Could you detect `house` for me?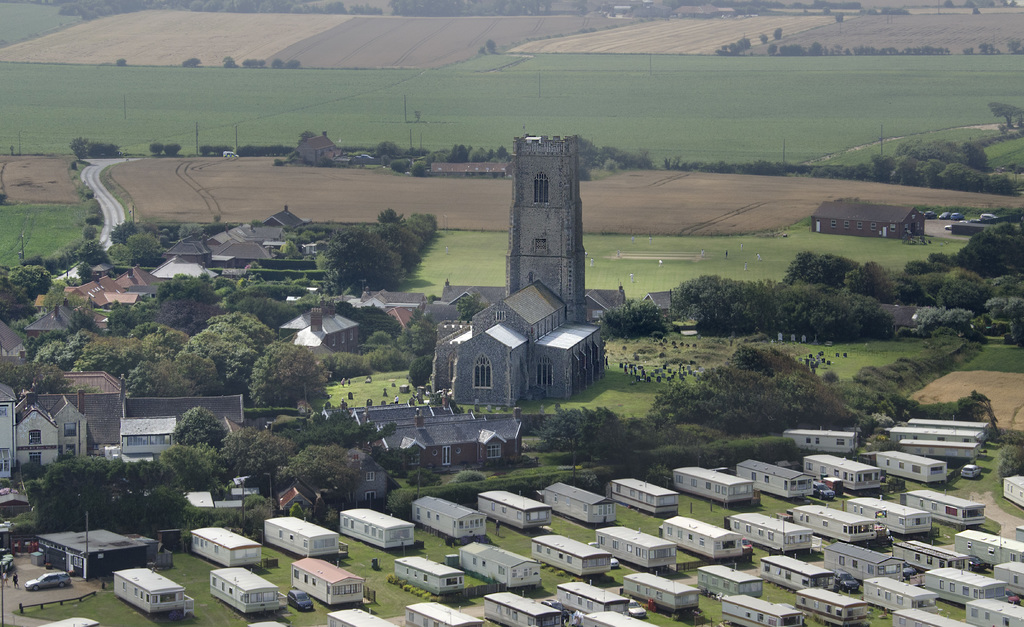
Detection result: BBox(531, 534, 612, 580).
